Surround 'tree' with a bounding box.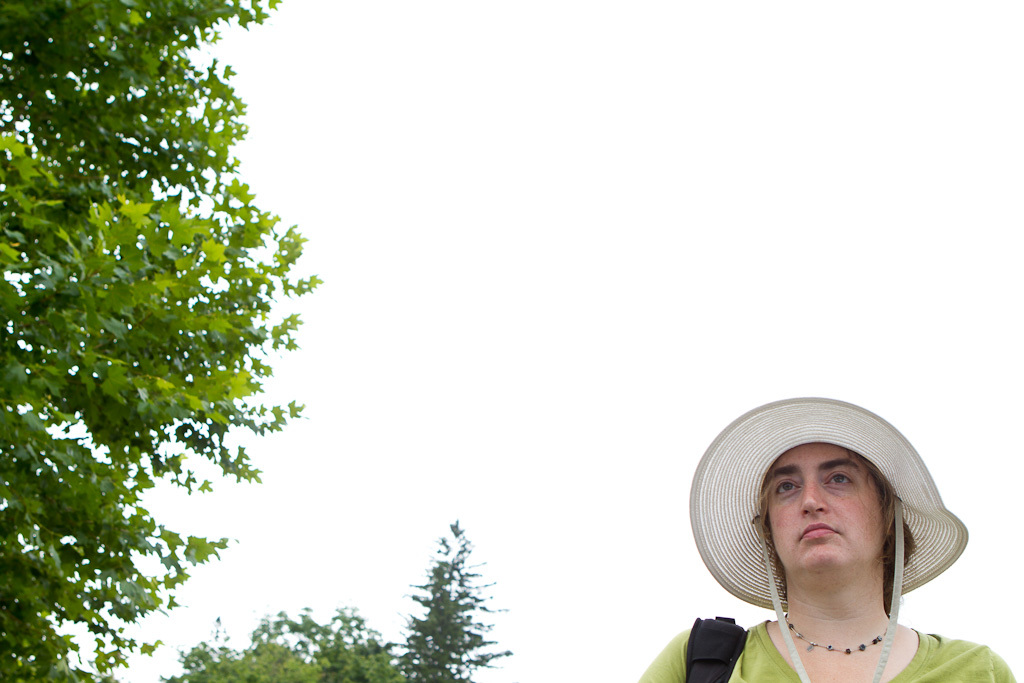
box(168, 596, 401, 682).
